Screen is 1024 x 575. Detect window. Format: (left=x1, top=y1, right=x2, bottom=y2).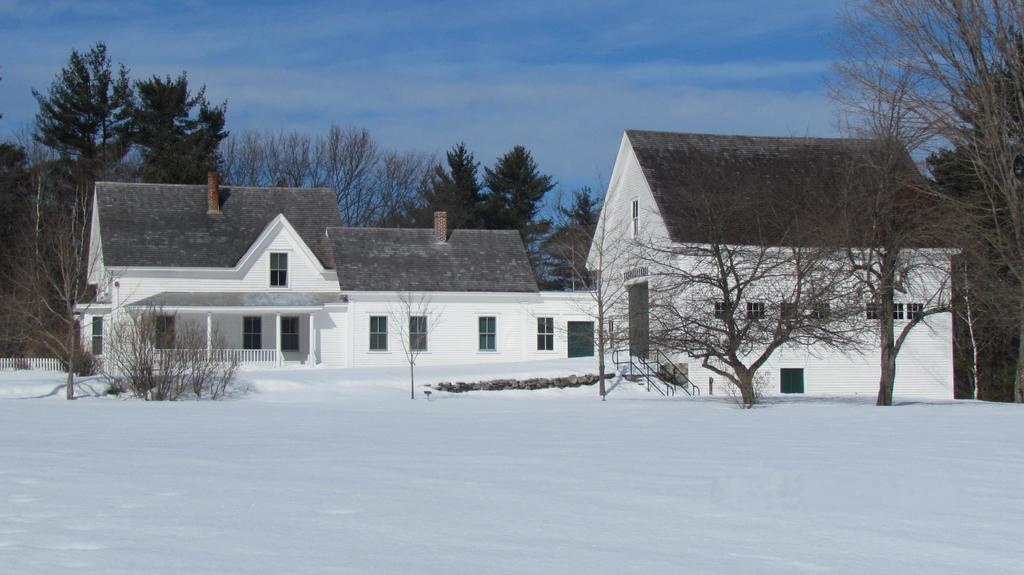
(left=716, top=303, right=729, bottom=319).
